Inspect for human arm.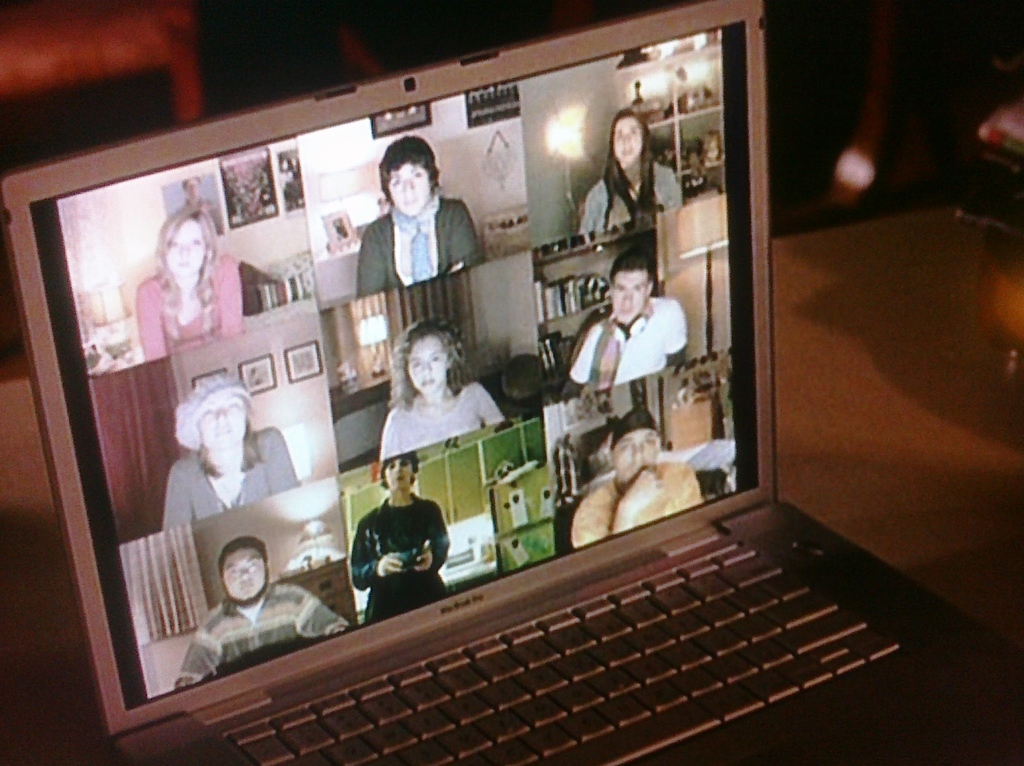
Inspection: crop(448, 211, 483, 272).
